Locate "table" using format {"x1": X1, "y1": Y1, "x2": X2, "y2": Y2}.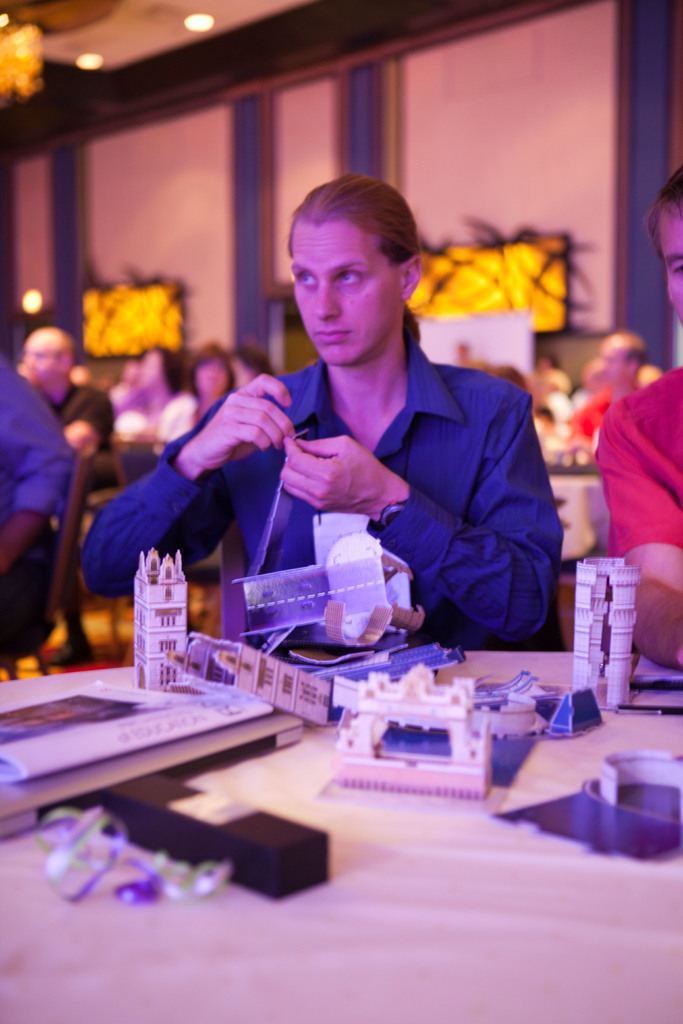
{"x1": 0, "y1": 570, "x2": 653, "y2": 991}.
